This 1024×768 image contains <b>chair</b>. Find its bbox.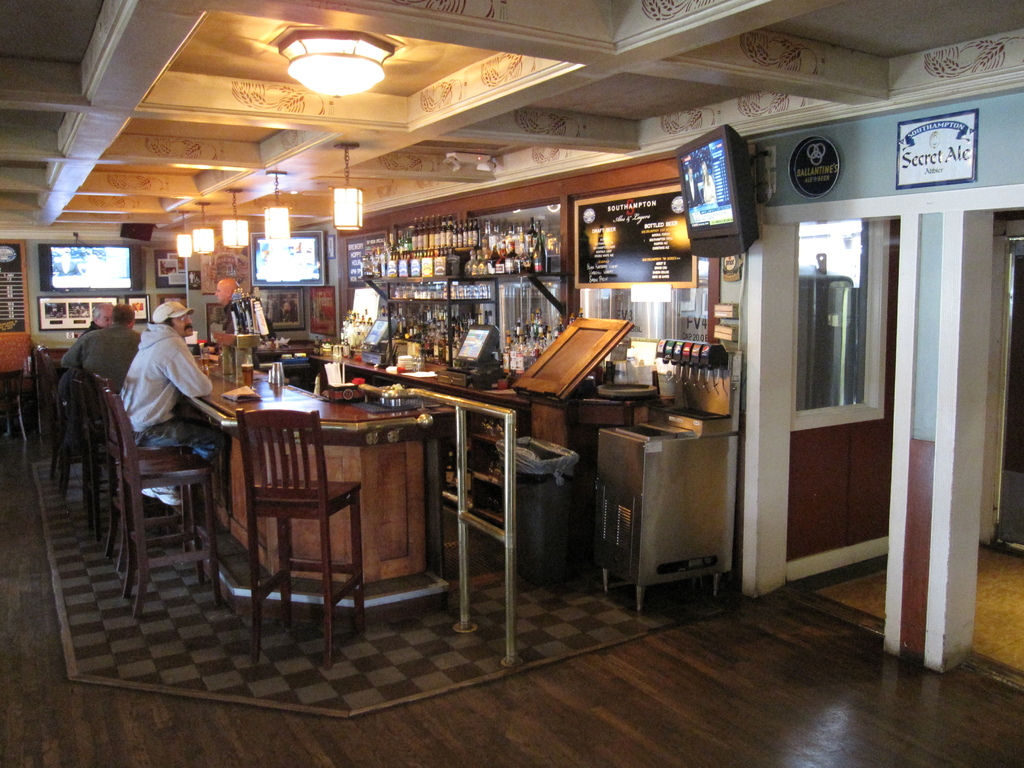
left=50, top=371, right=102, bottom=500.
